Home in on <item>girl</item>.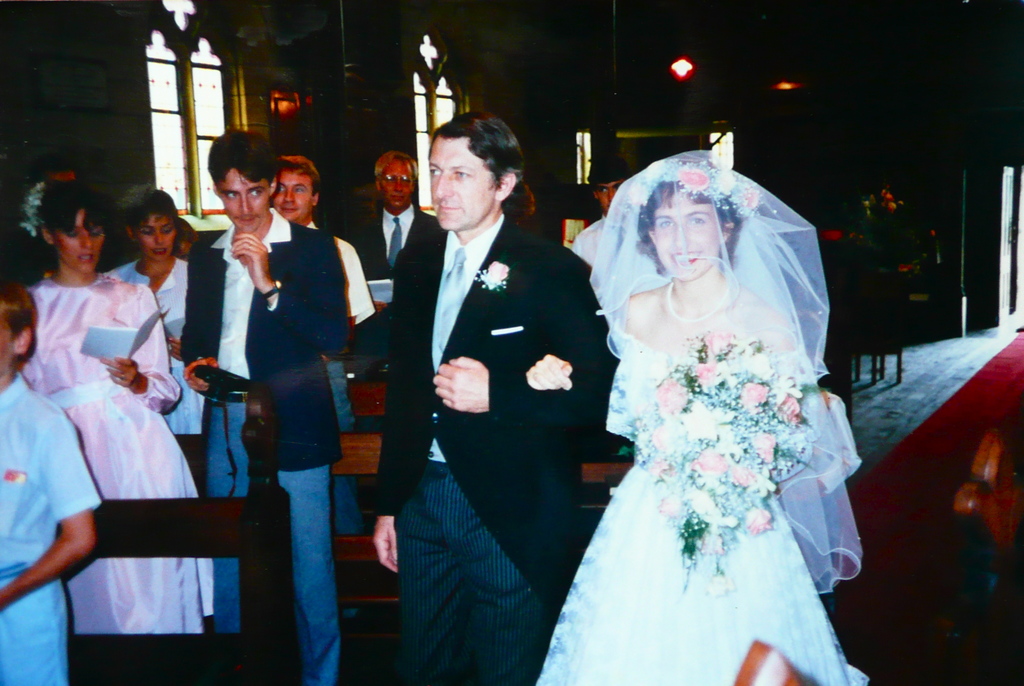
Homed in at (left=534, top=143, right=873, bottom=685).
